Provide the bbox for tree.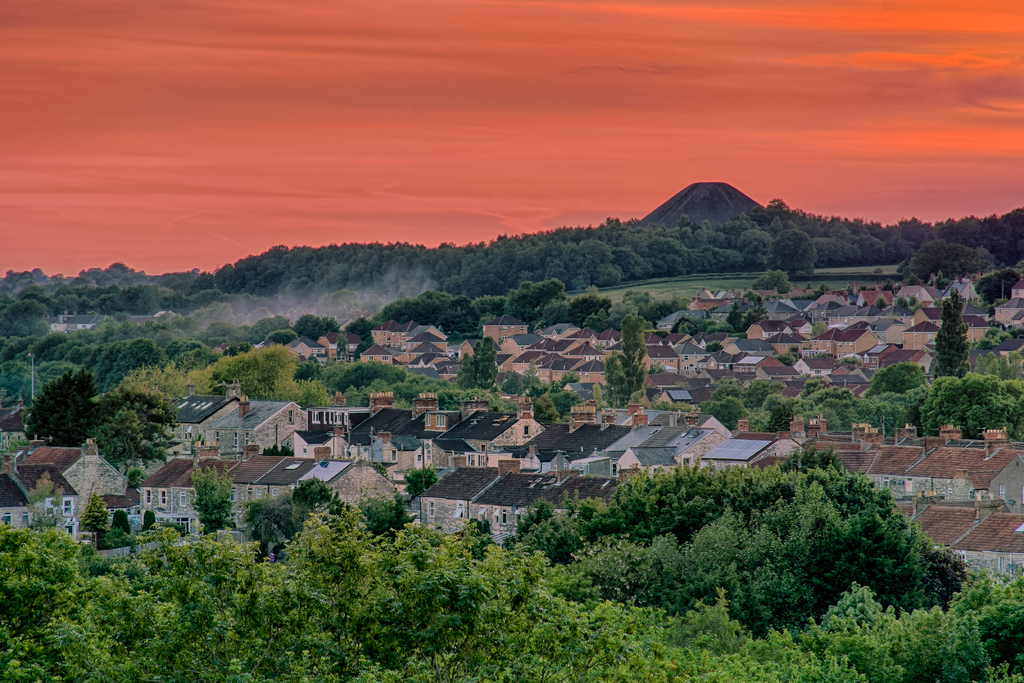
<region>247, 477, 333, 563</region>.
